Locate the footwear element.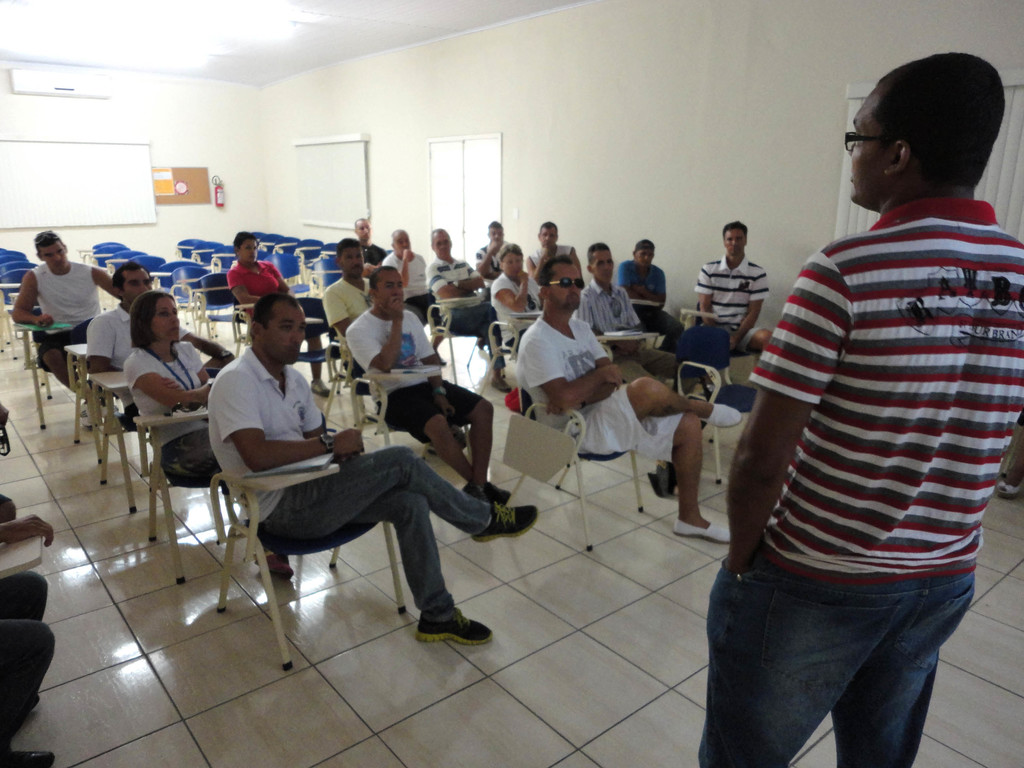
Element bbox: x1=397 y1=589 x2=479 y2=667.
